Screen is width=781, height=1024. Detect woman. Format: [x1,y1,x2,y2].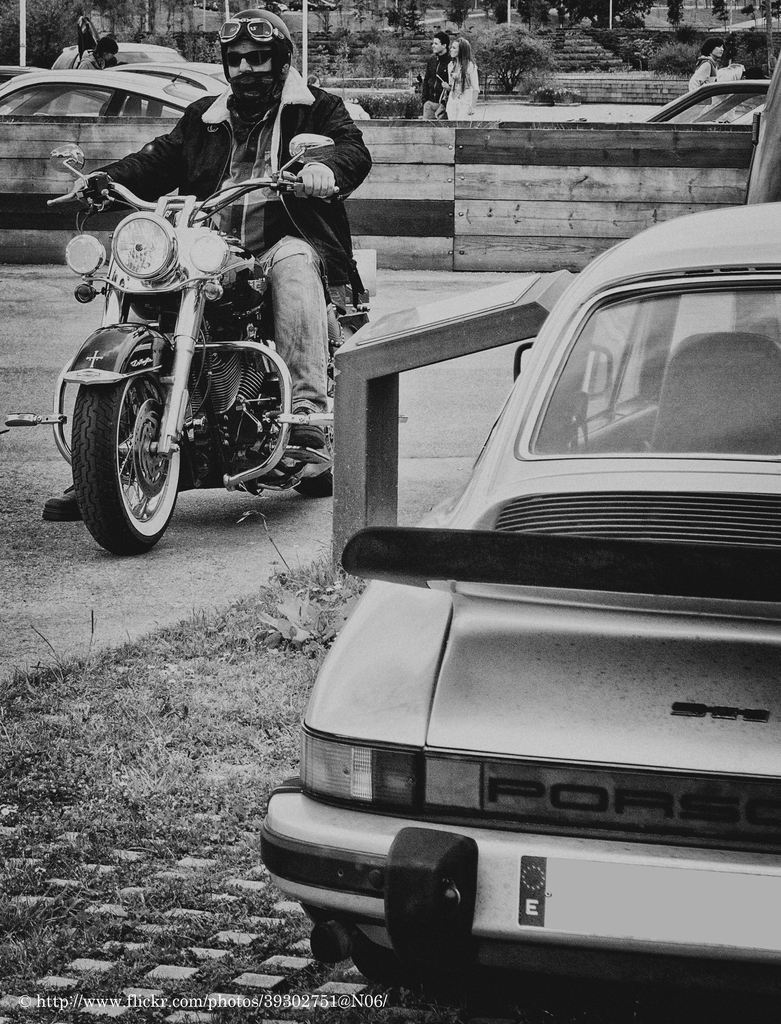
[444,35,479,127].
